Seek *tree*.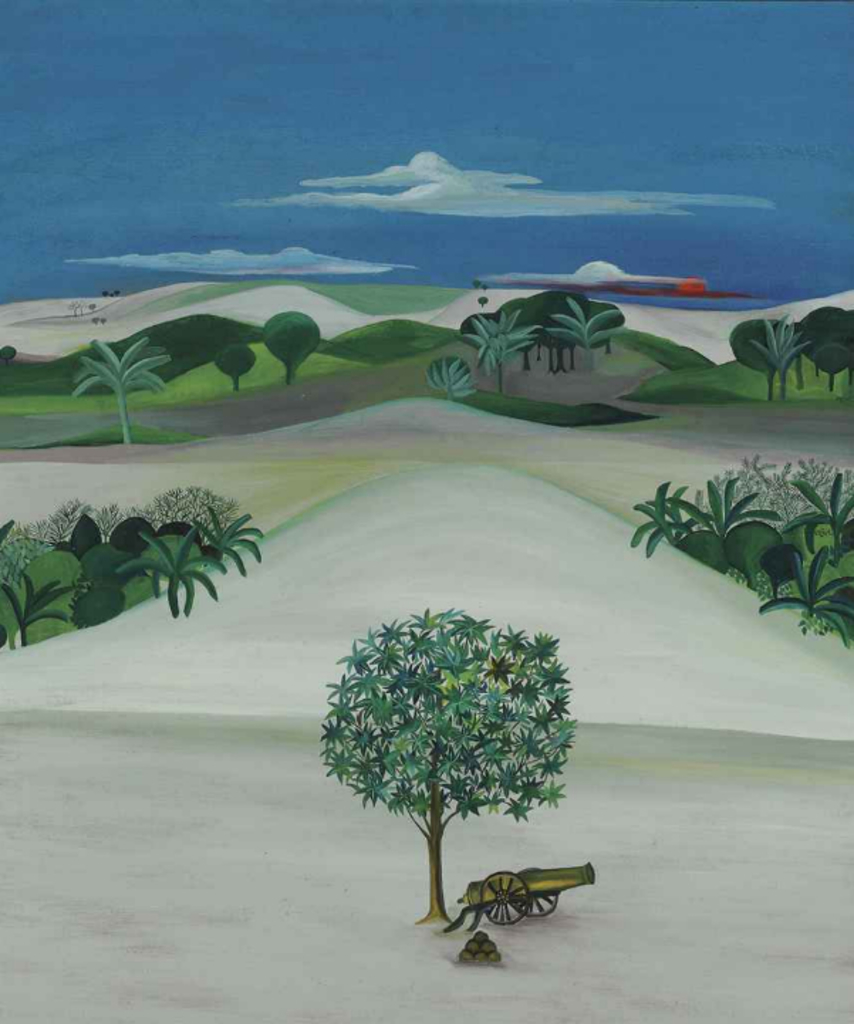
485:308:526:379.
